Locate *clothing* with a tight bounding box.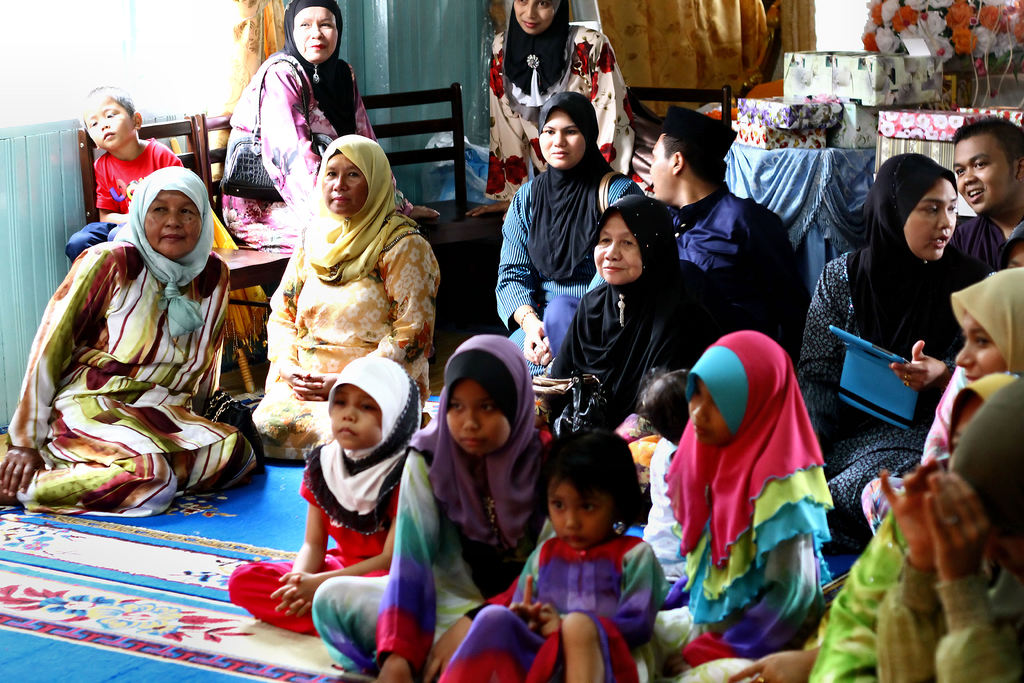
bbox=[247, 131, 447, 459].
